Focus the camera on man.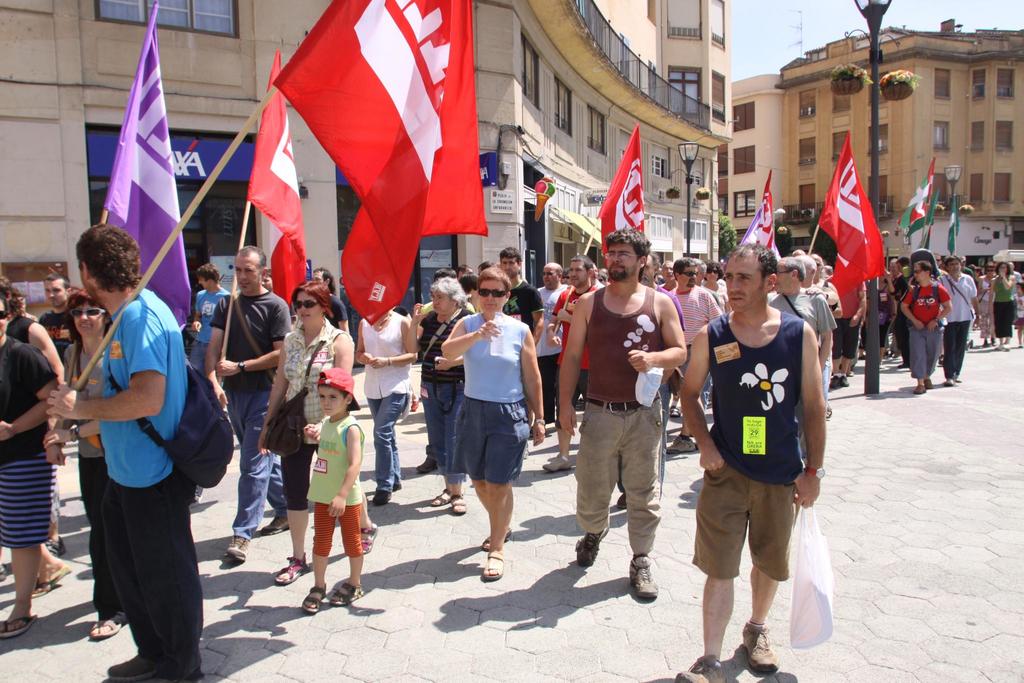
Focus region: box=[541, 252, 598, 473].
